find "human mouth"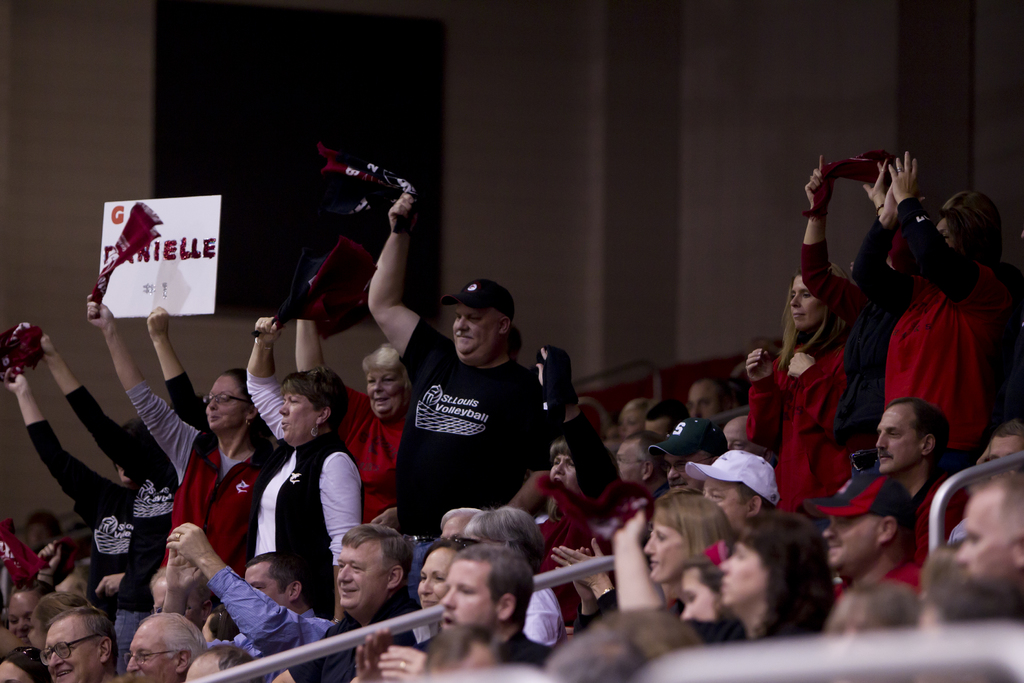
bbox=(420, 593, 436, 609)
